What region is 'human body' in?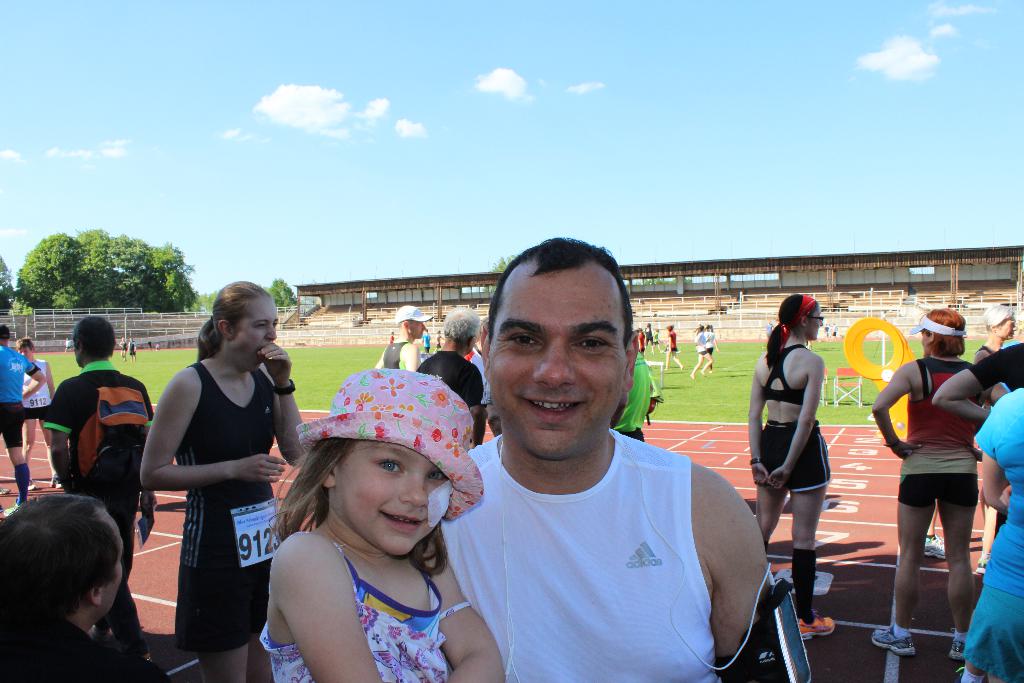
BBox(372, 341, 419, 377).
